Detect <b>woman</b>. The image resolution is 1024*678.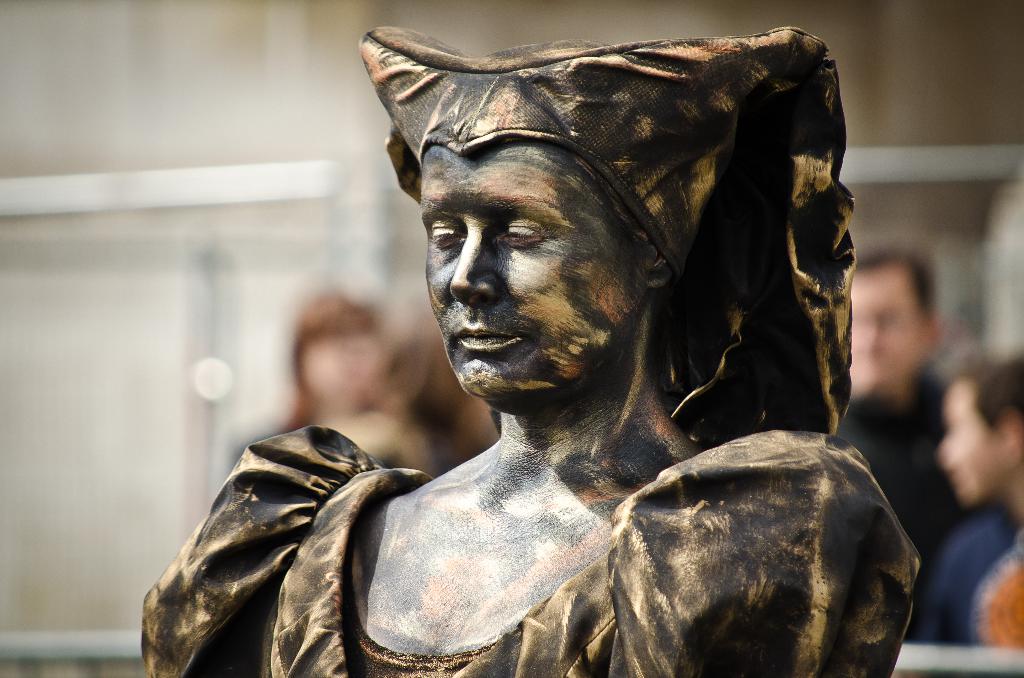
140, 28, 928, 677.
